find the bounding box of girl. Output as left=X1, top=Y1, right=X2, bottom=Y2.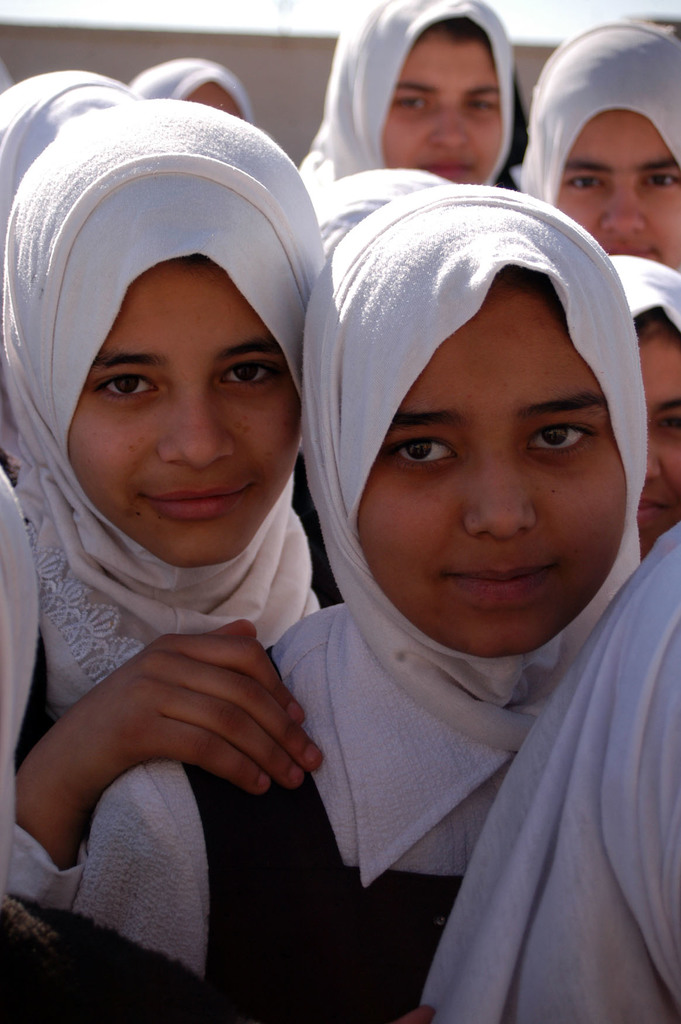
left=605, top=255, right=680, bottom=559.
